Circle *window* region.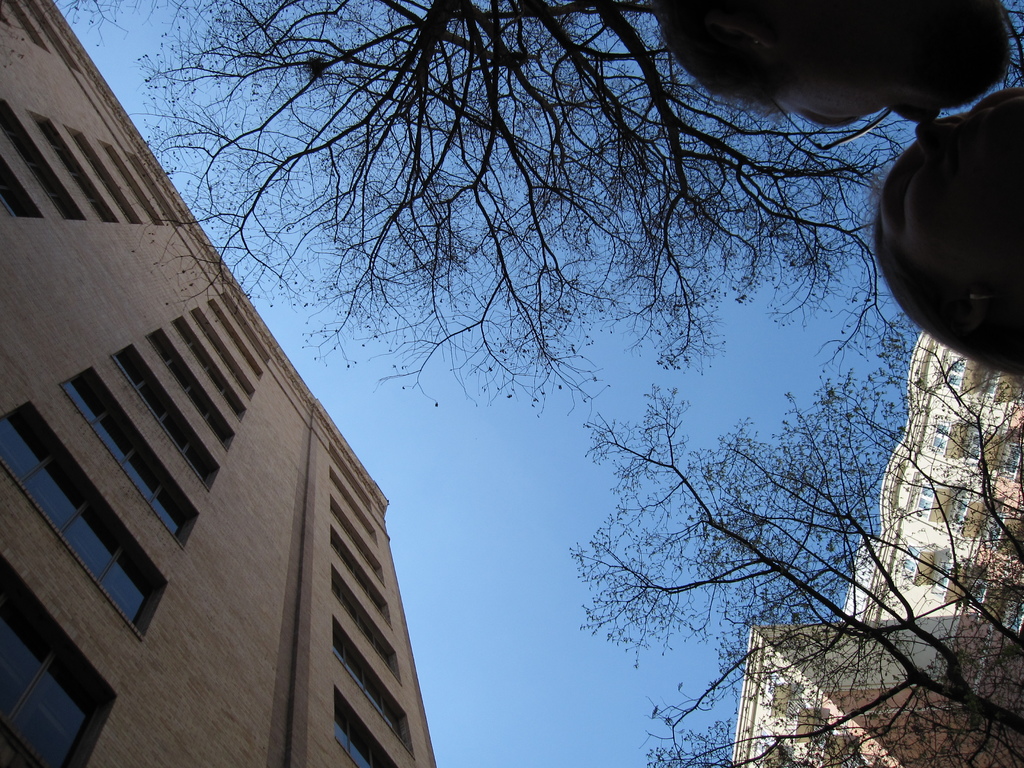
Region: 329,566,401,685.
